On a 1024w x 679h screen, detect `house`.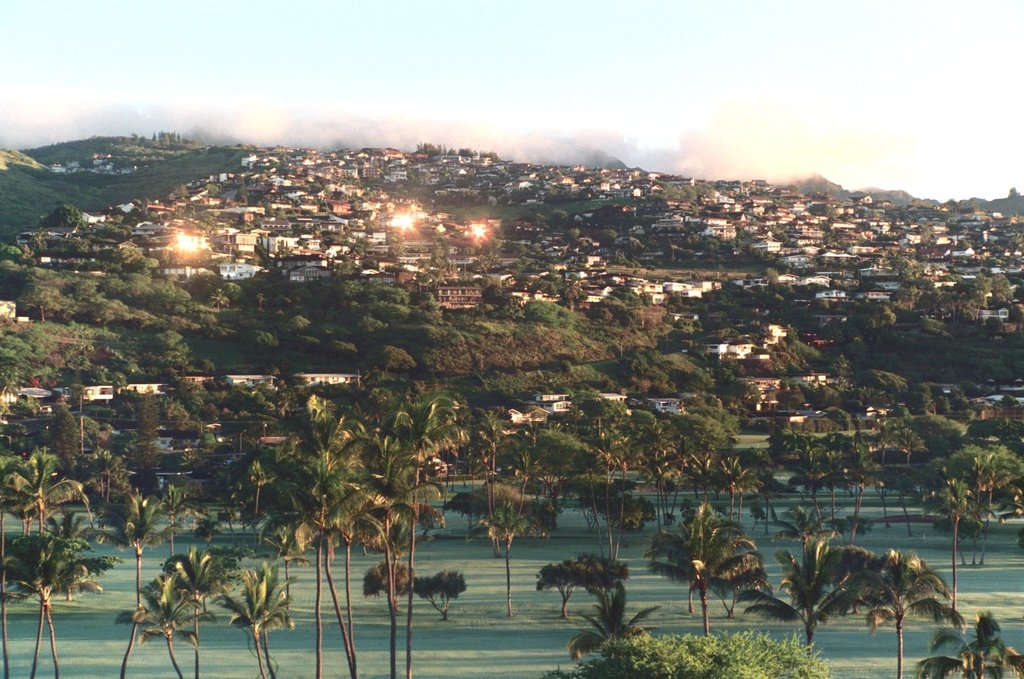
<region>646, 288, 678, 309</region>.
